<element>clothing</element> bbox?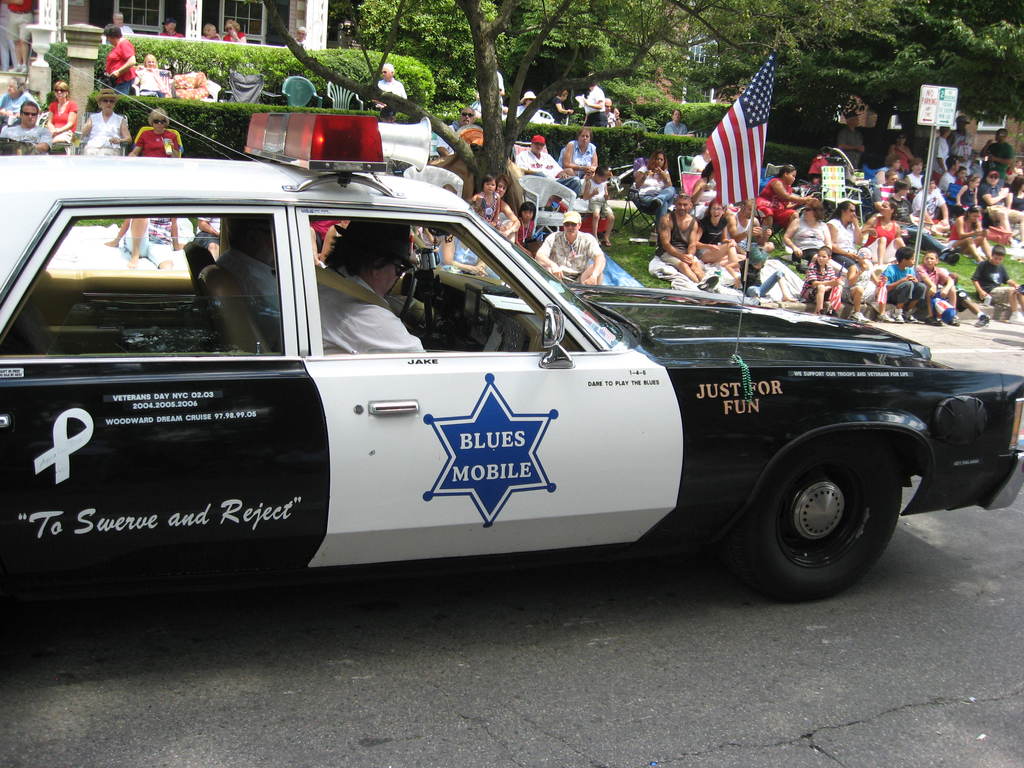
box=[950, 128, 978, 155]
